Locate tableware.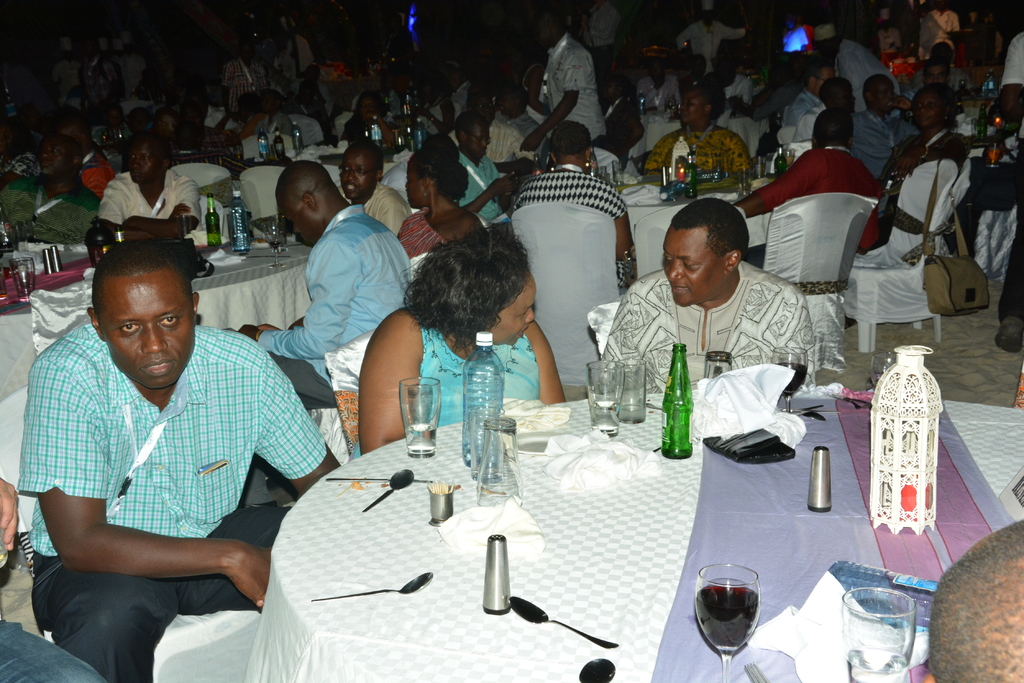
Bounding box: left=509, top=593, right=611, bottom=647.
